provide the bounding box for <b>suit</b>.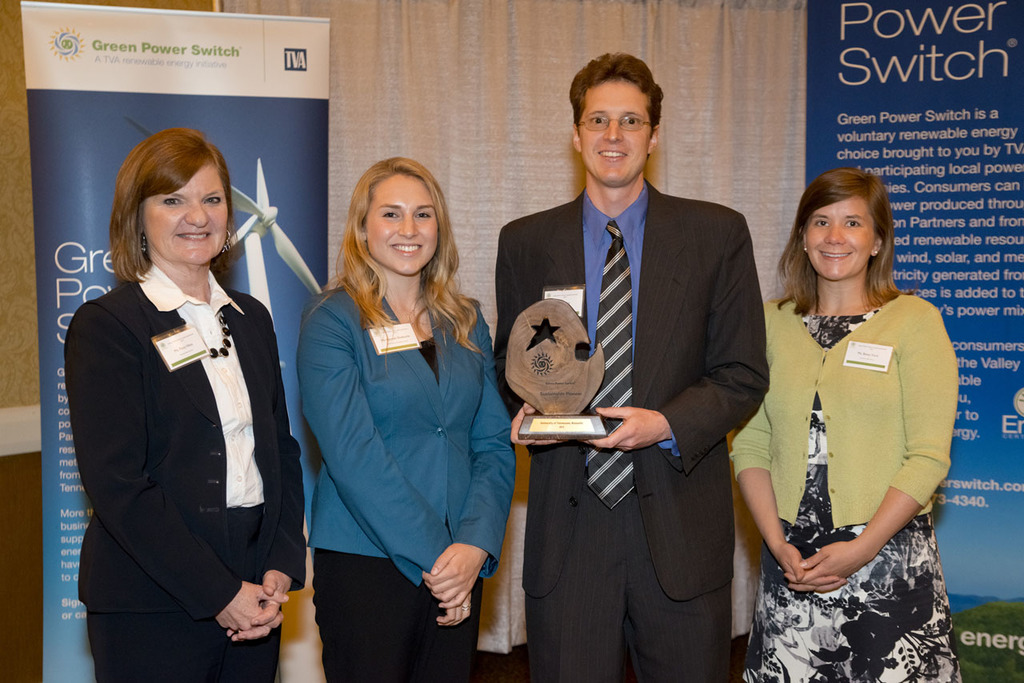
(x1=66, y1=278, x2=308, y2=682).
